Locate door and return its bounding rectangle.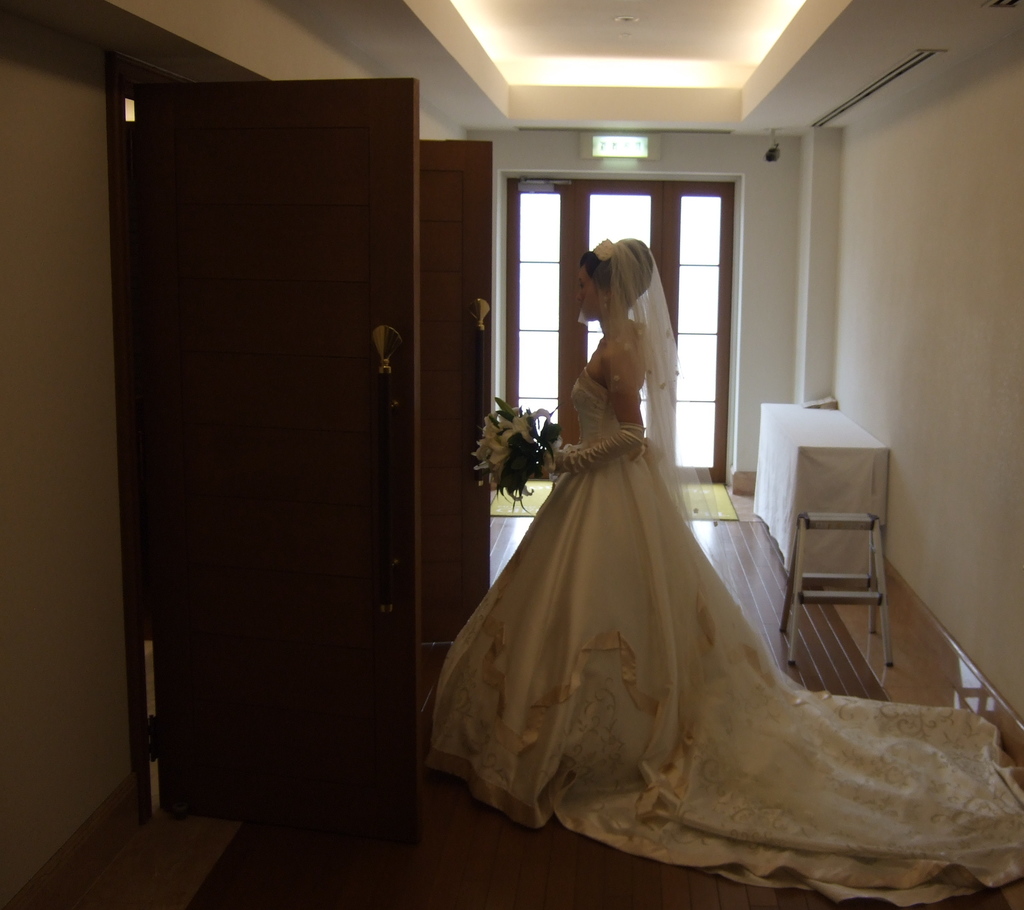
left=128, top=72, right=418, bottom=845.
